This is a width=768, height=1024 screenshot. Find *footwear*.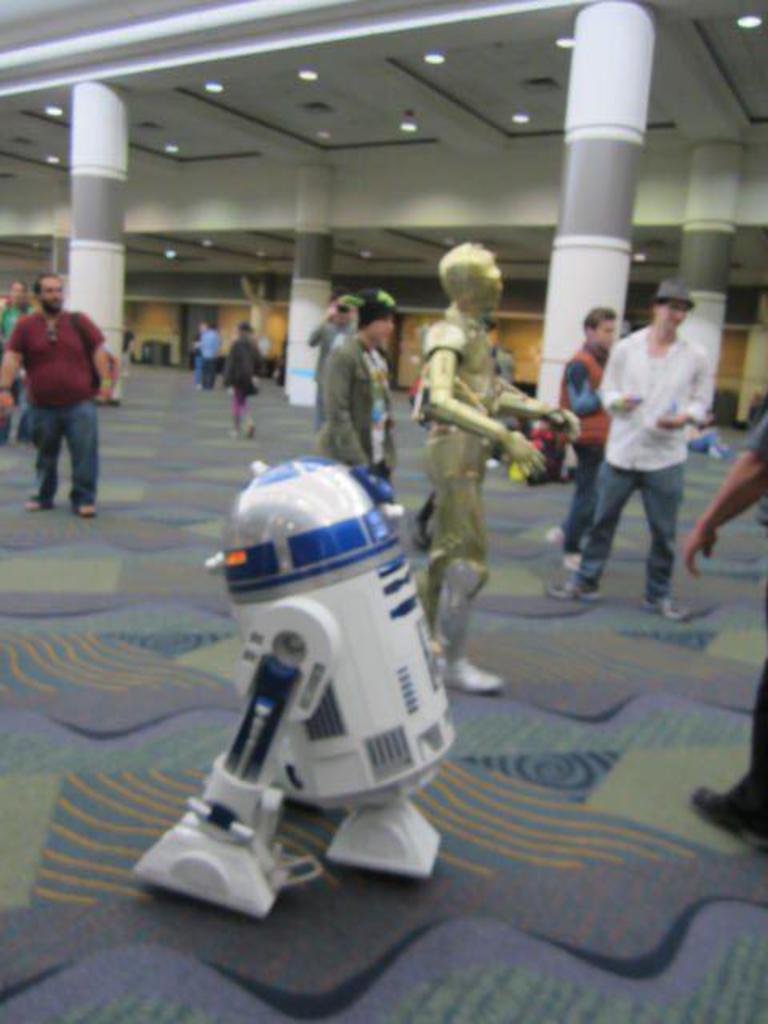
Bounding box: (left=544, top=574, right=597, bottom=603).
